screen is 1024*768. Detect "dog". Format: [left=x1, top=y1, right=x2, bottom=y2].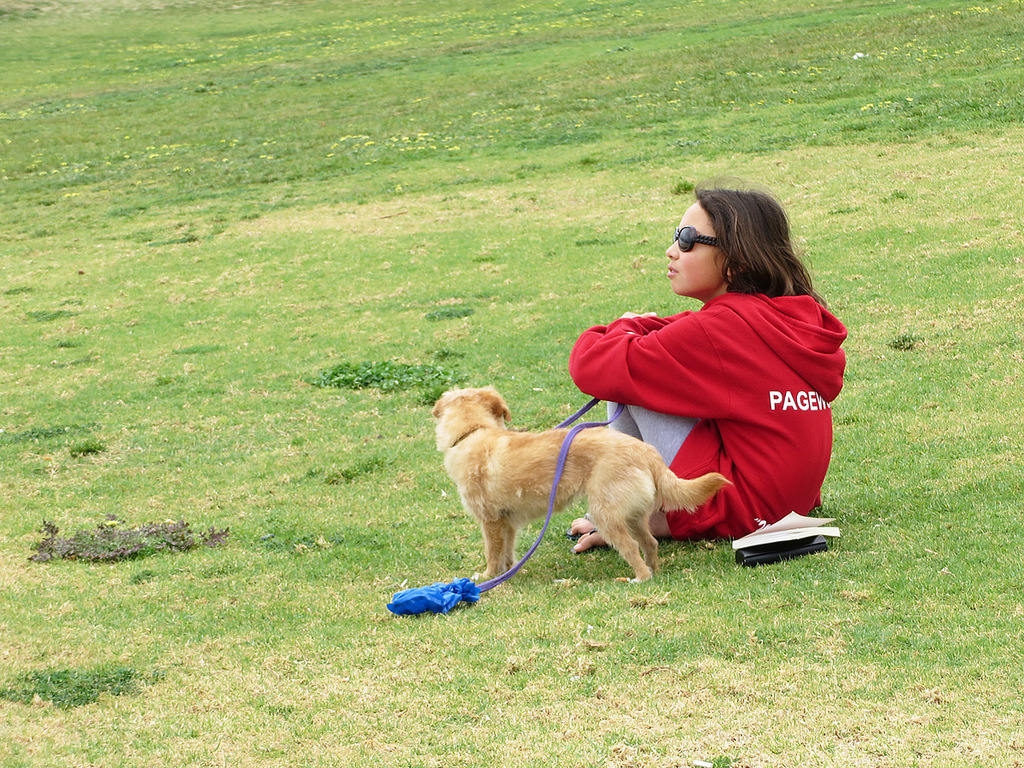
[left=425, top=386, right=736, bottom=583].
